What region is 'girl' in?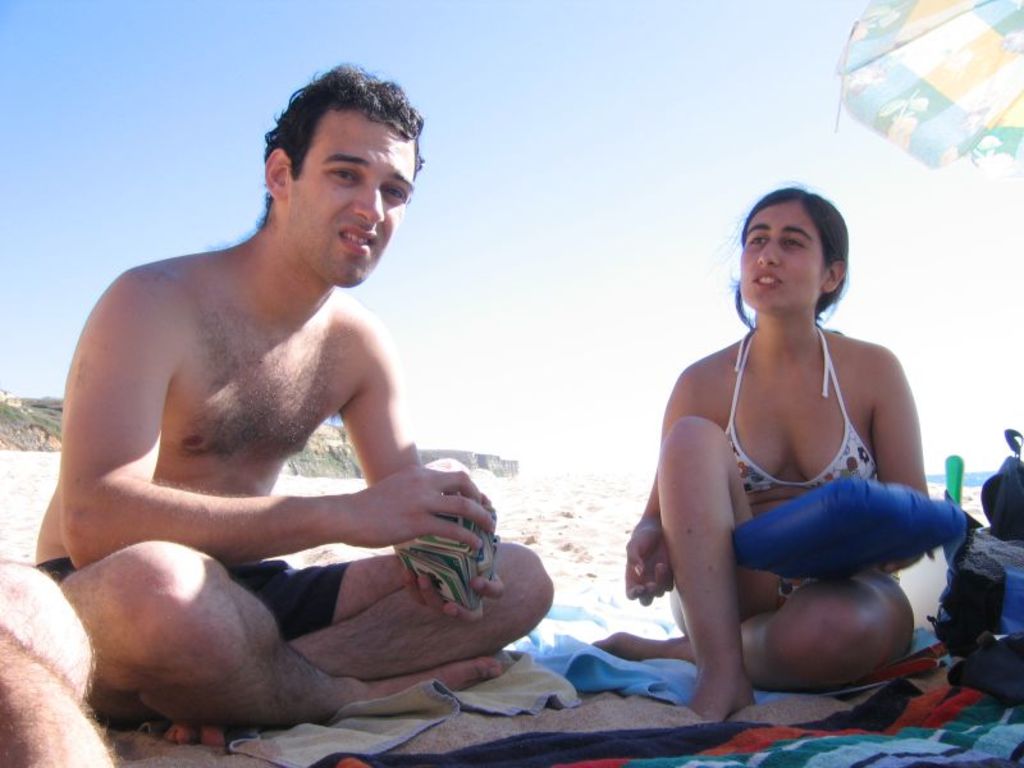
621/178/936/728.
